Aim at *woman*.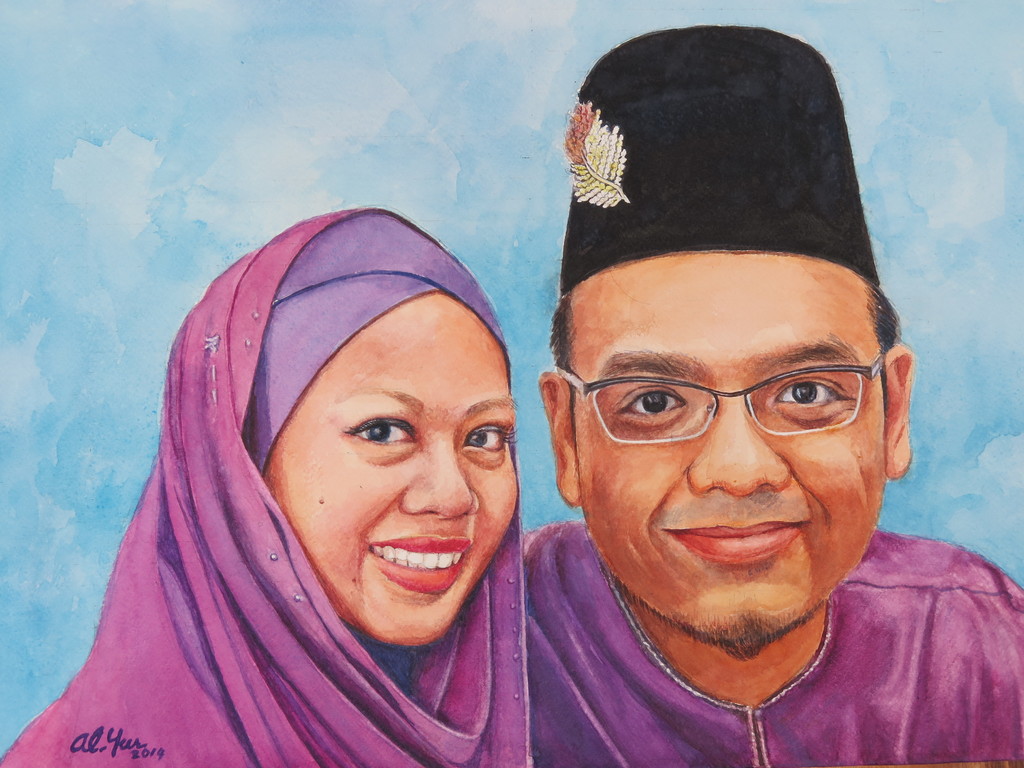
Aimed at locate(0, 201, 524, 767).
